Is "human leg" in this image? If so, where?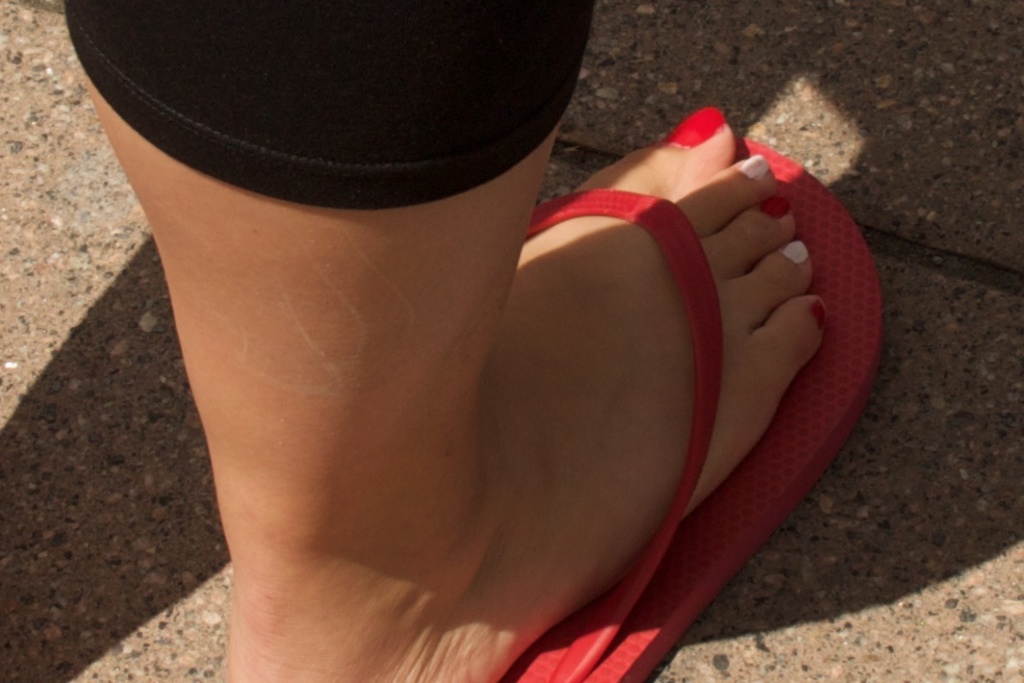
Yes, at <bbox>61, 0, 826, 682</bbox>.
